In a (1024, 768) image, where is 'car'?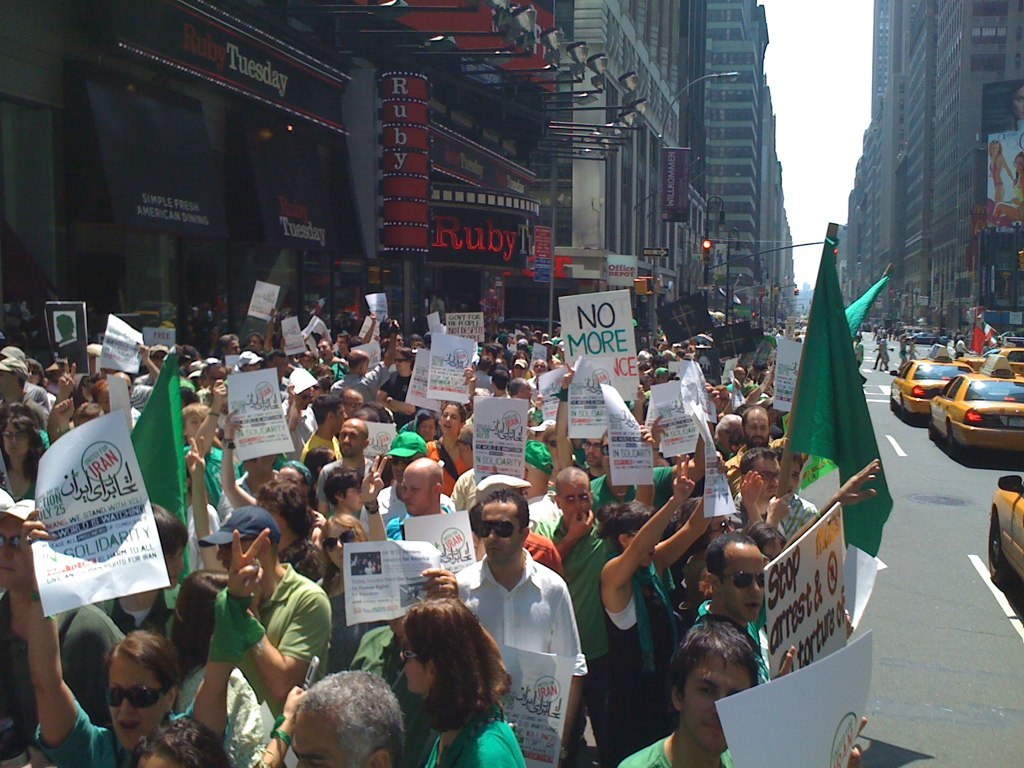
983 346 1001 355.
